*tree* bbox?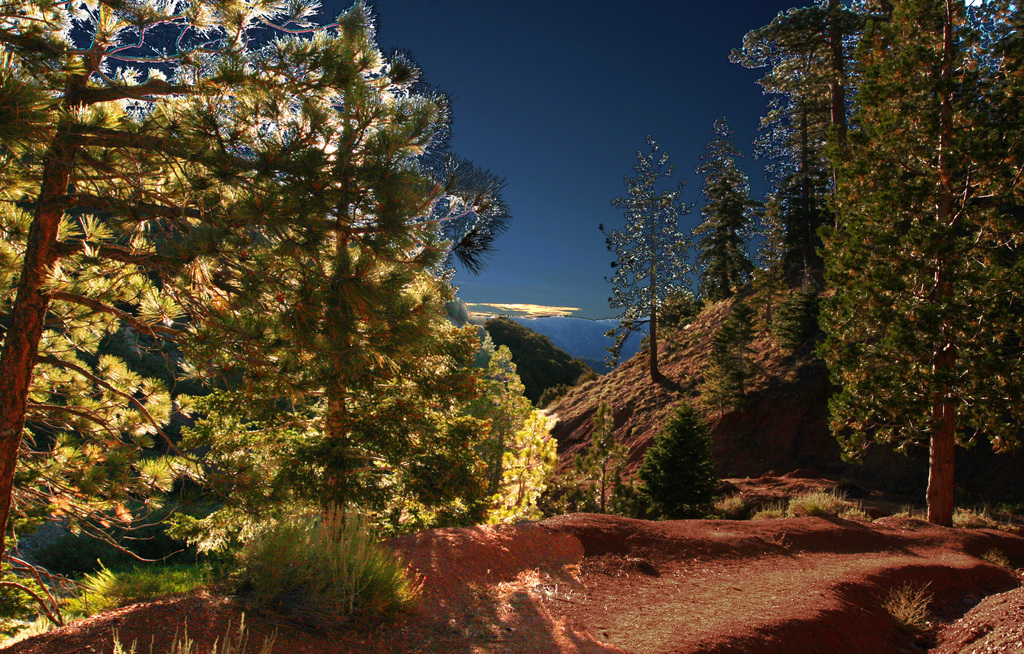
{"left": 636, "top": 401, "right": 716, "bottom": 525}
